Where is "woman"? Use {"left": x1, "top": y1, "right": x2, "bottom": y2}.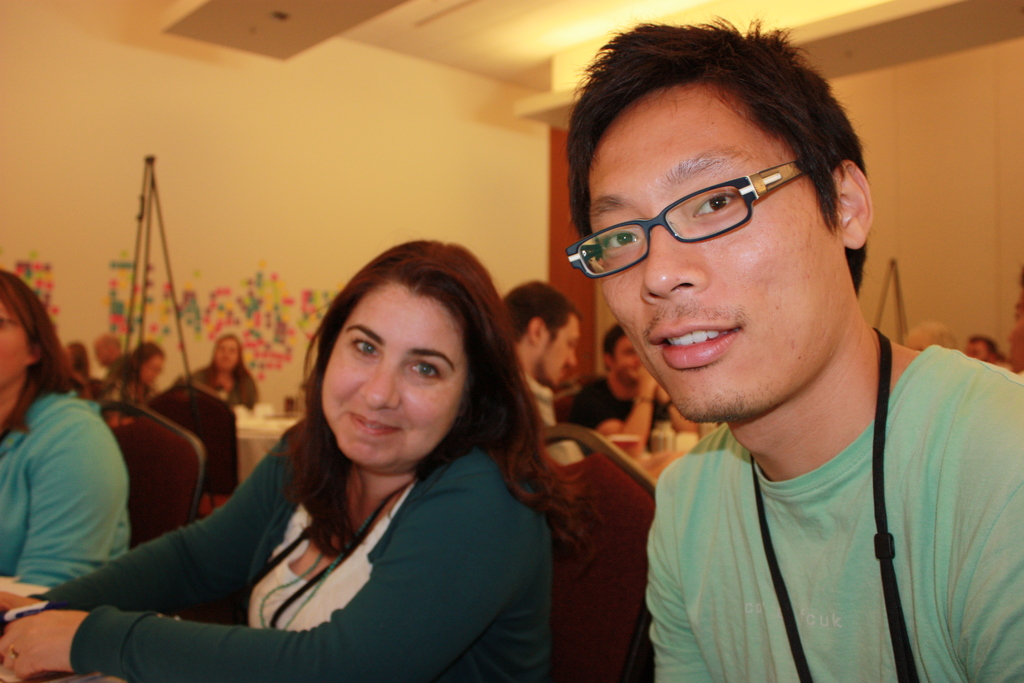
{"left": 106, "top": 251, "right": 581, "bottom": 671}.
